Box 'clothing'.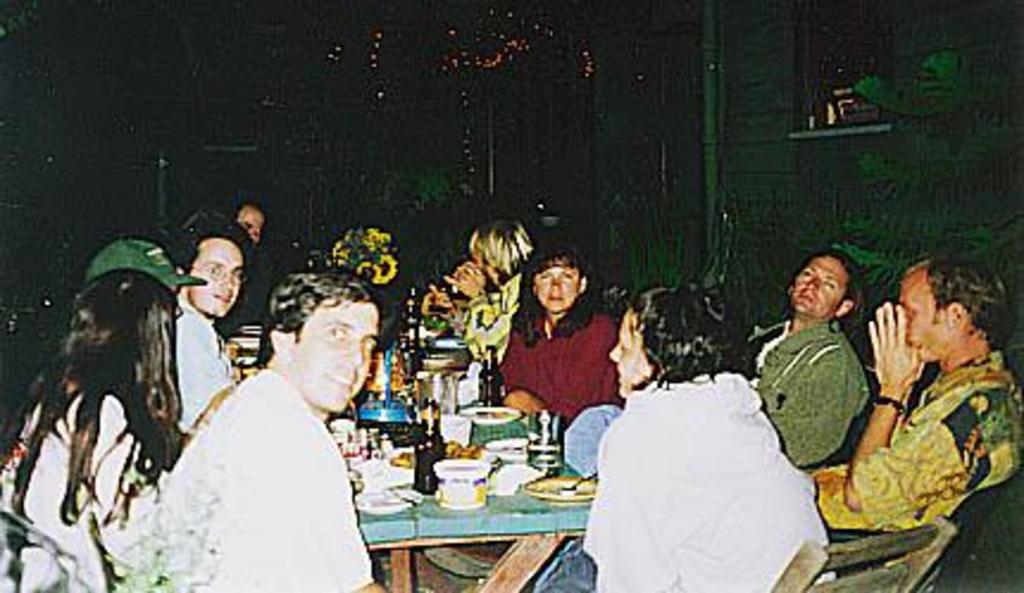
rect(822, 338, 1022, 588).
